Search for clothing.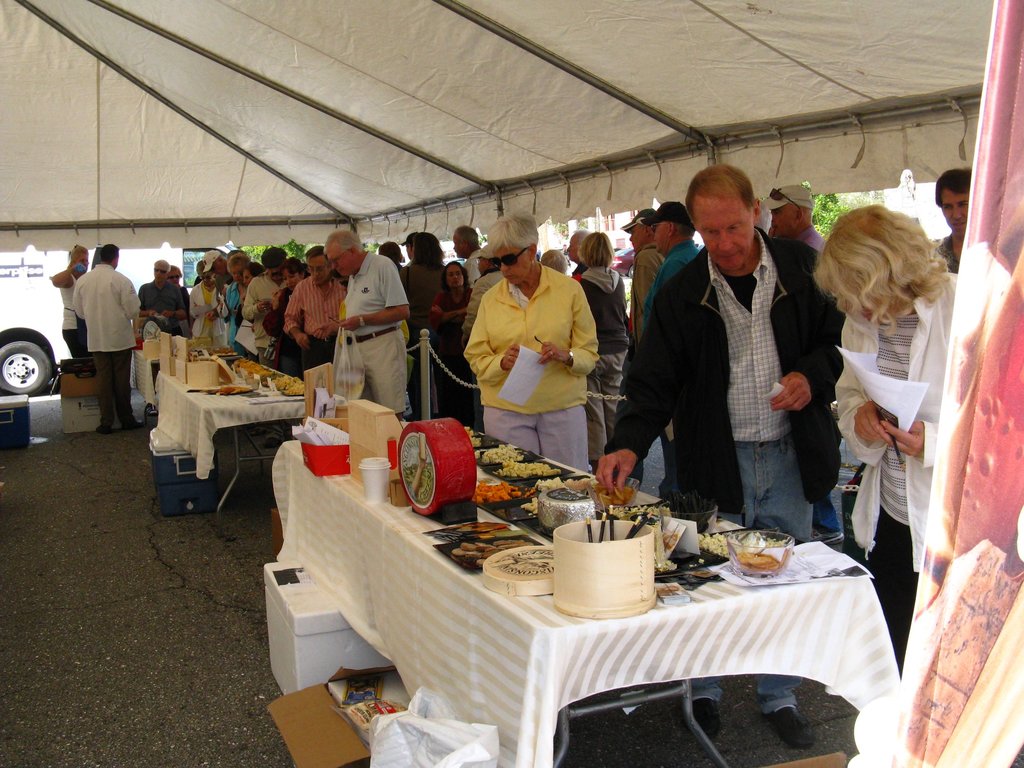
Found at 604:247:819:540.
